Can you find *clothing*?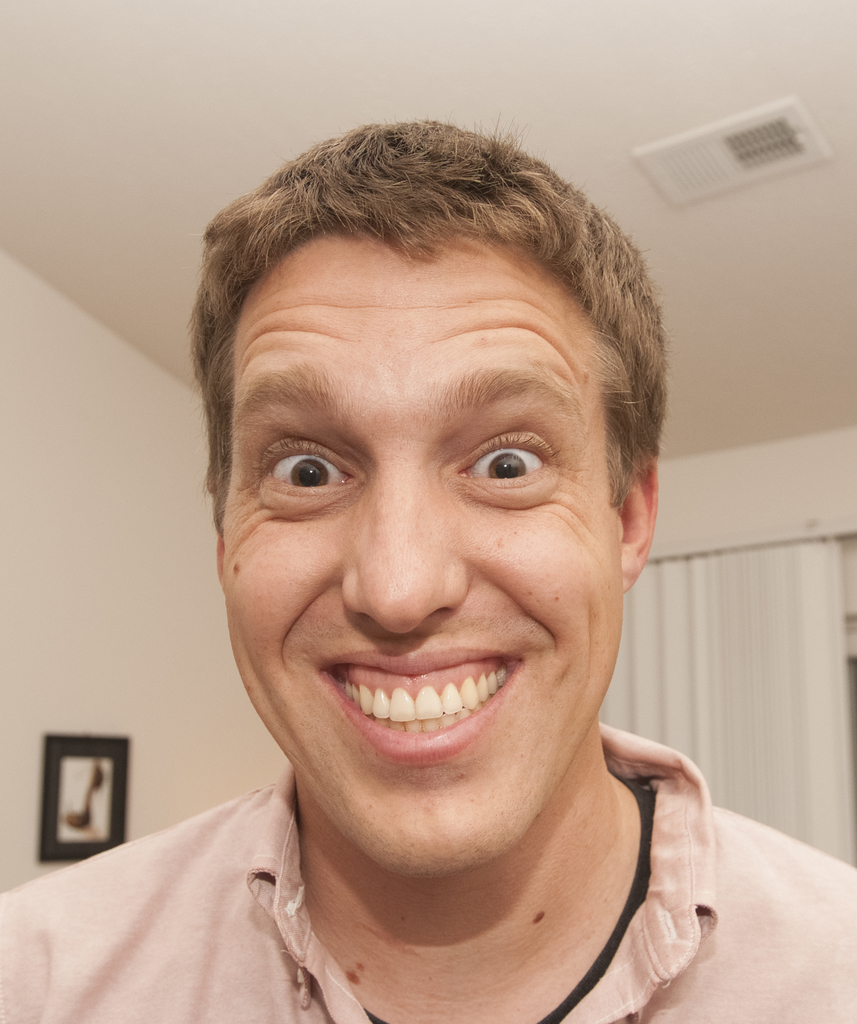
Yes, bounding box: 24,693,810,1023.
